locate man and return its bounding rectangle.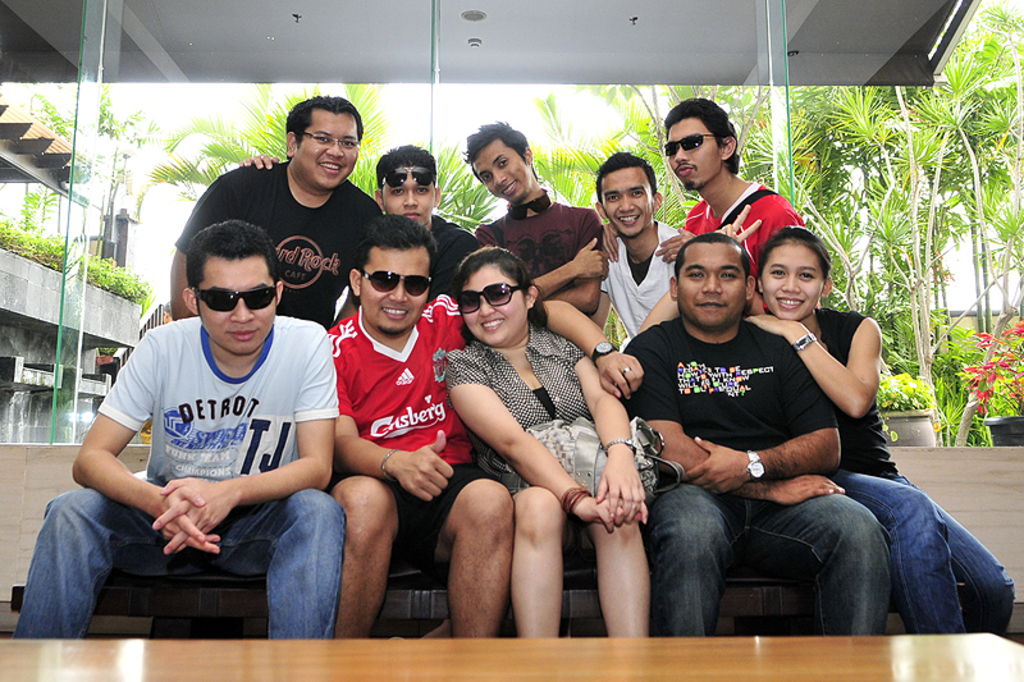
l=618, t=232, r=893, b=637.
